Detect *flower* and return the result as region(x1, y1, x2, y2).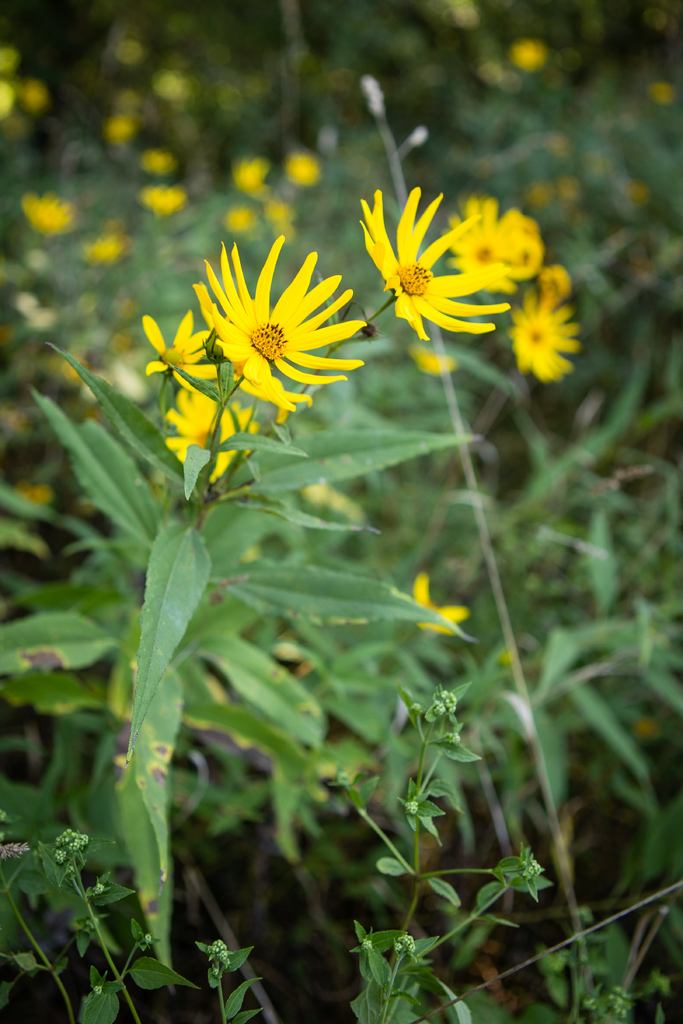
region(509, 36, 545, 69).
